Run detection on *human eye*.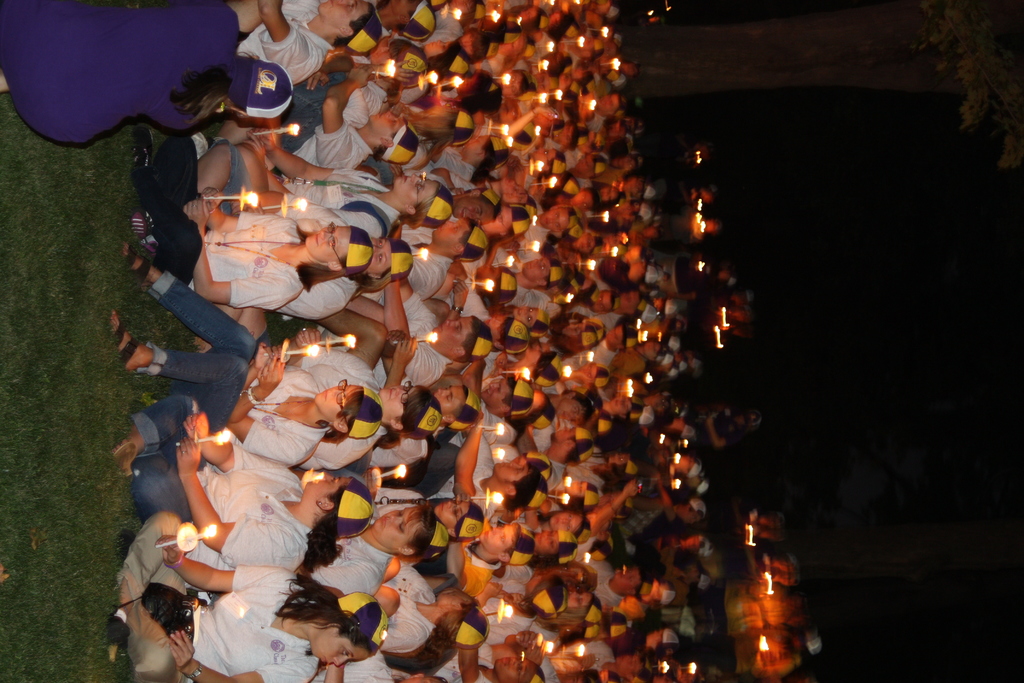
Result: 474/208/480/217.
